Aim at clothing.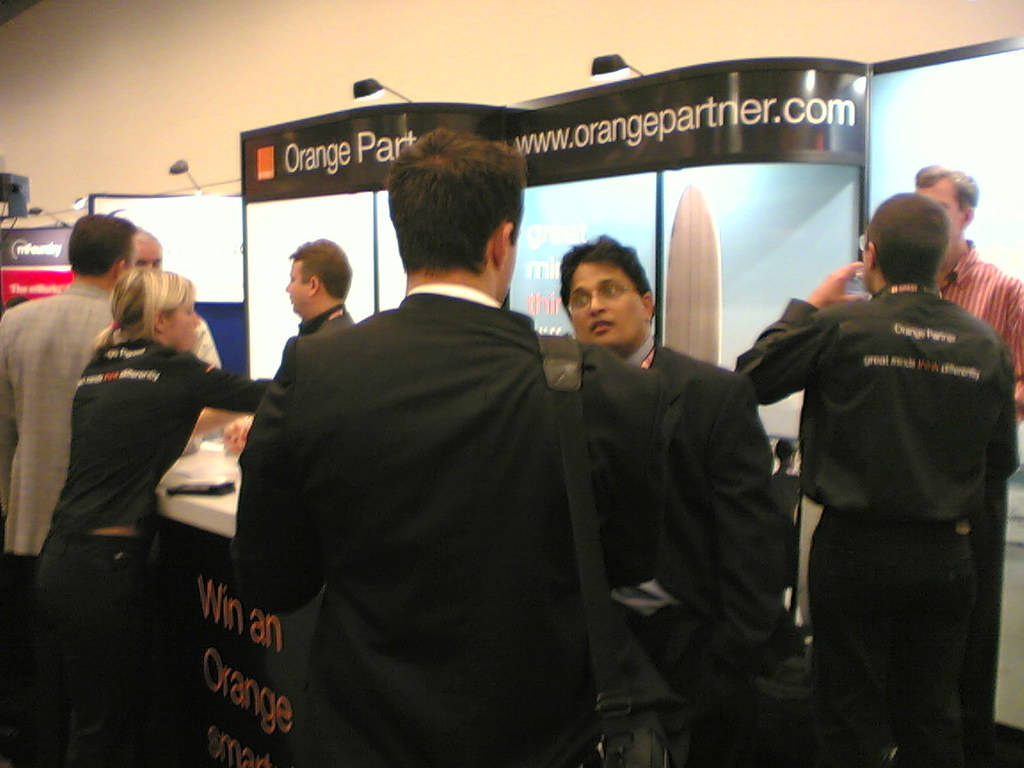
Aimed at [234, 284, 670, 767].
